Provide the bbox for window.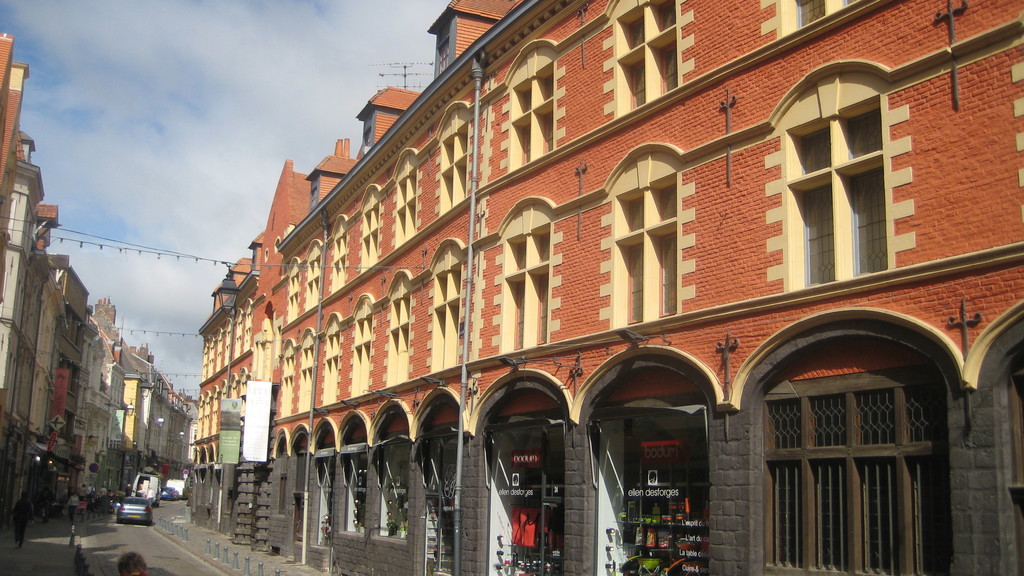
[left=599, top=0, right=682, bottom=122].
